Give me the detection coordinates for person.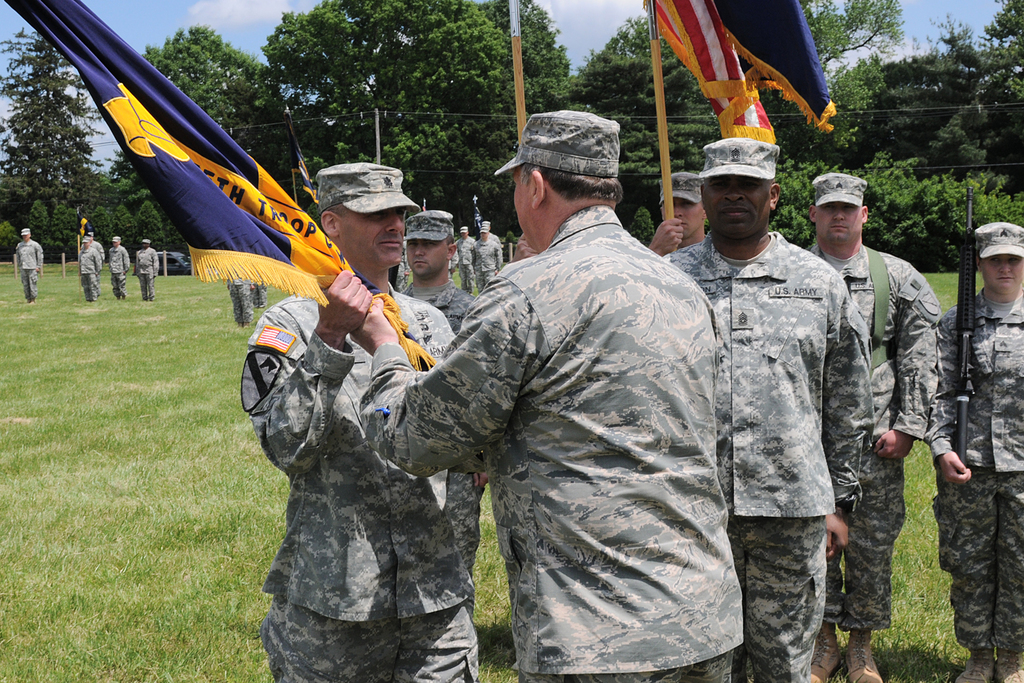
87/227/102/260.
